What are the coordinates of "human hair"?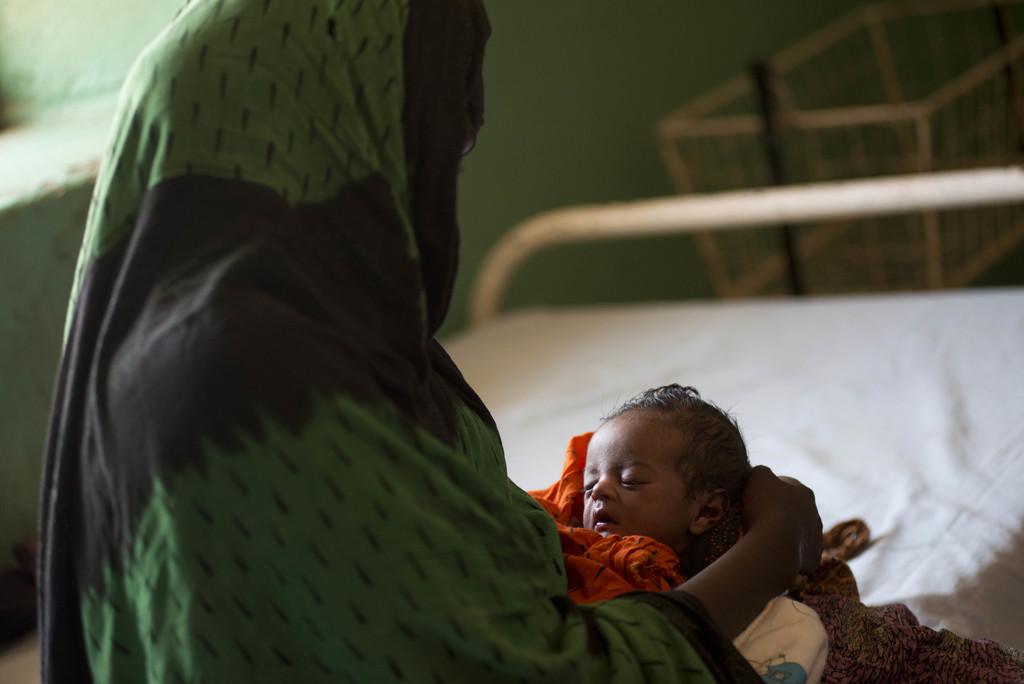
604:385:762:505.
